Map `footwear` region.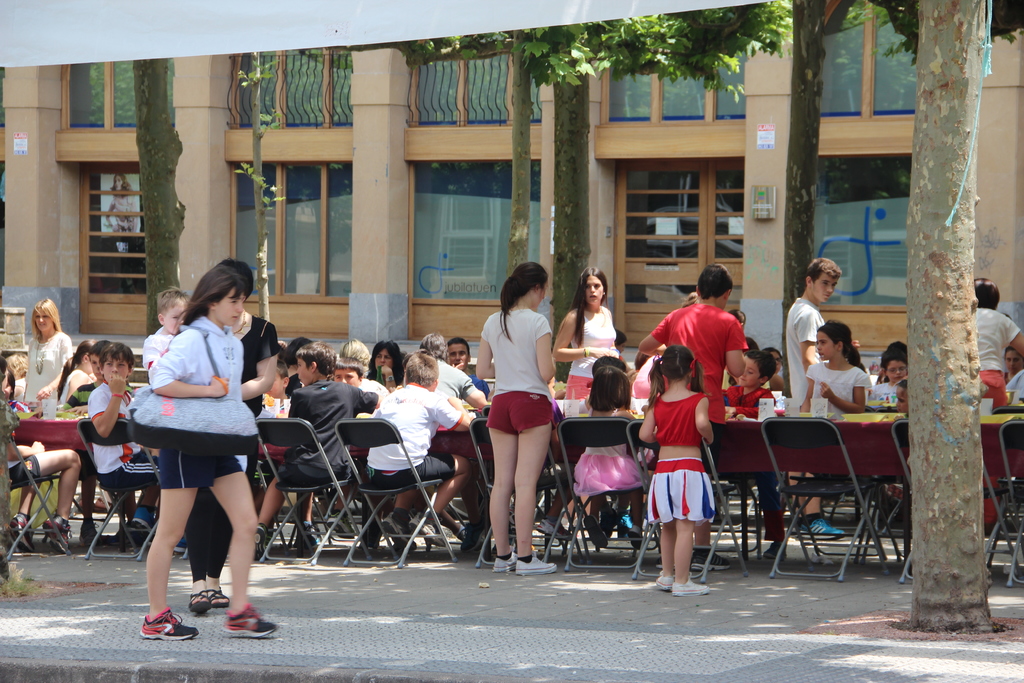
Mapped to region(518, 554, 558, 577).
